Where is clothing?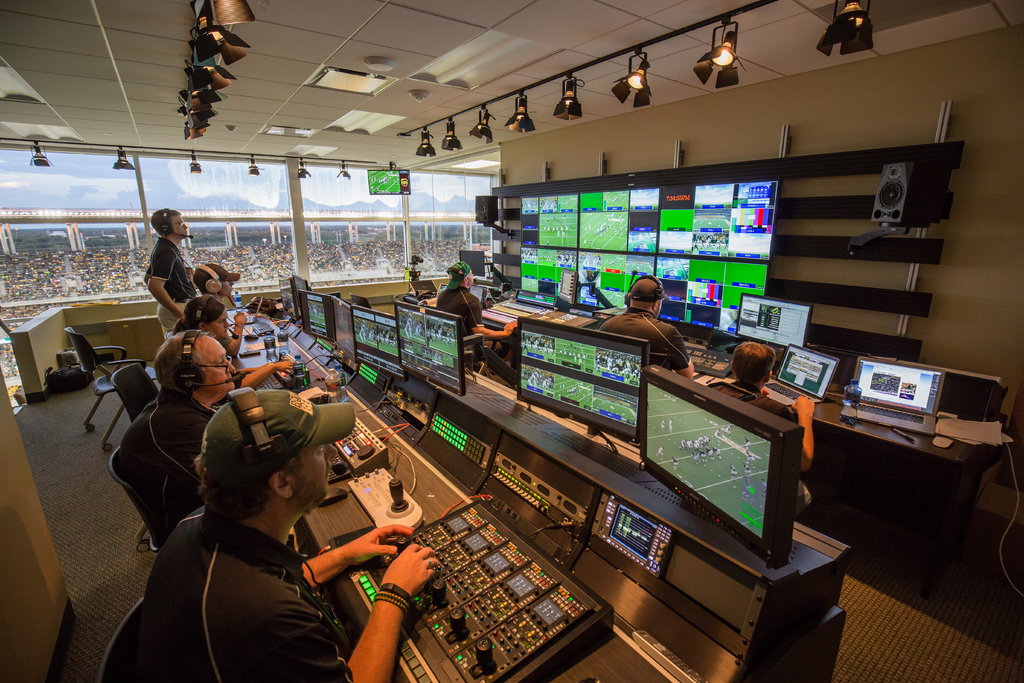
[left=433, top=281, right=488, bottom=340].
